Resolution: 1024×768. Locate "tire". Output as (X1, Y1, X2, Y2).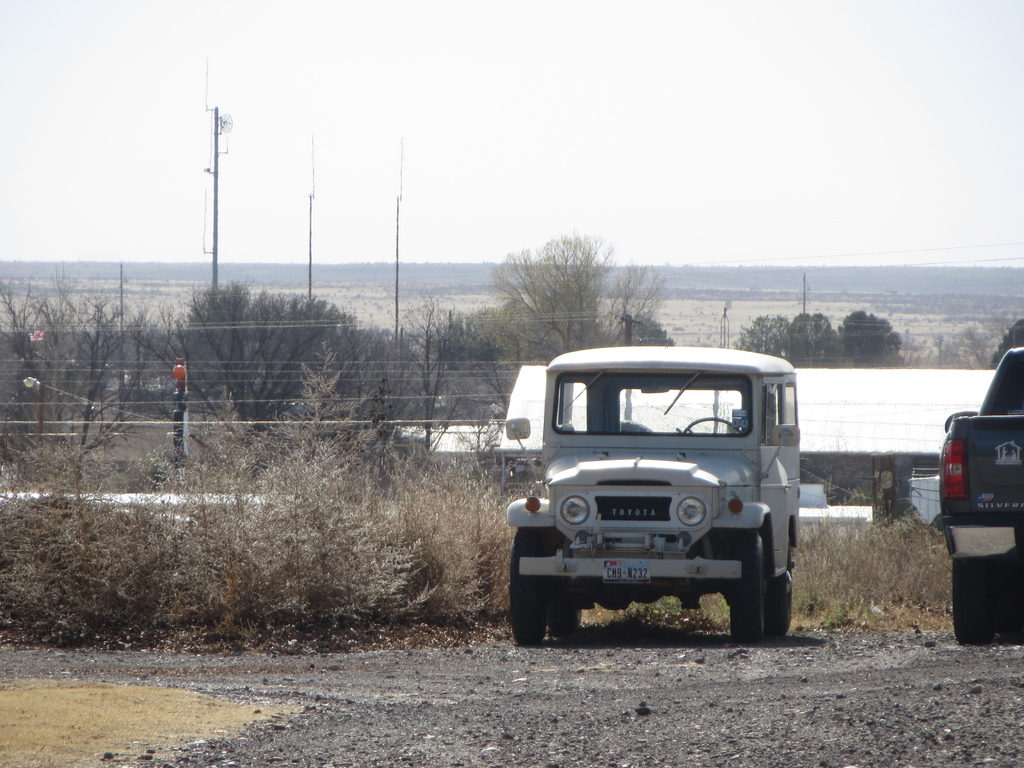
(952, 550, 995, 642).
